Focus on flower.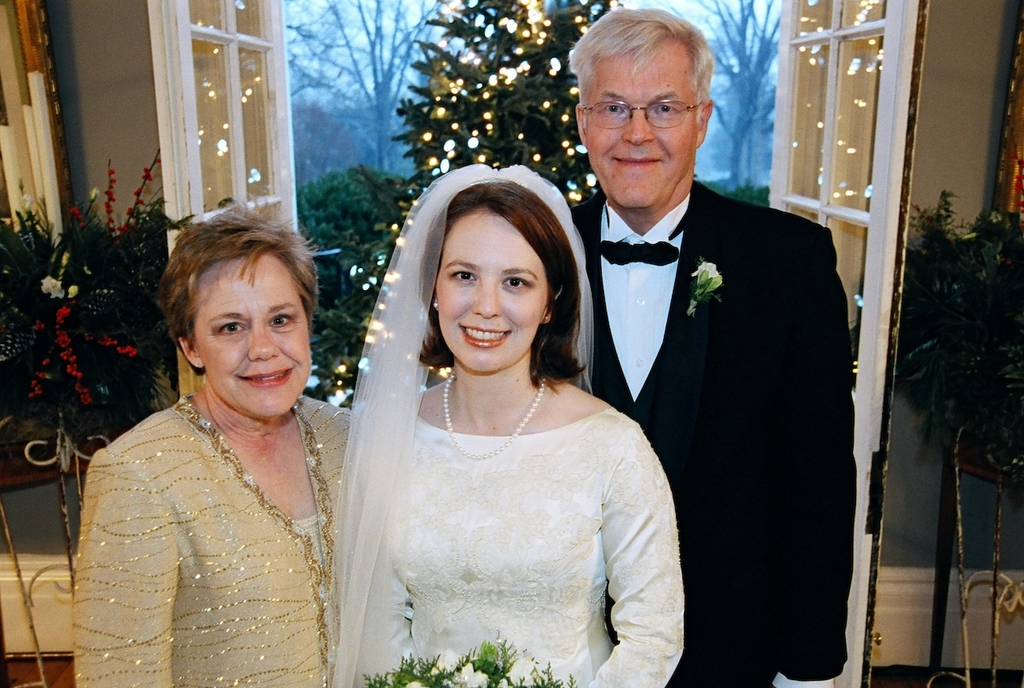
Focused at region(140, 165, 153, 179).
